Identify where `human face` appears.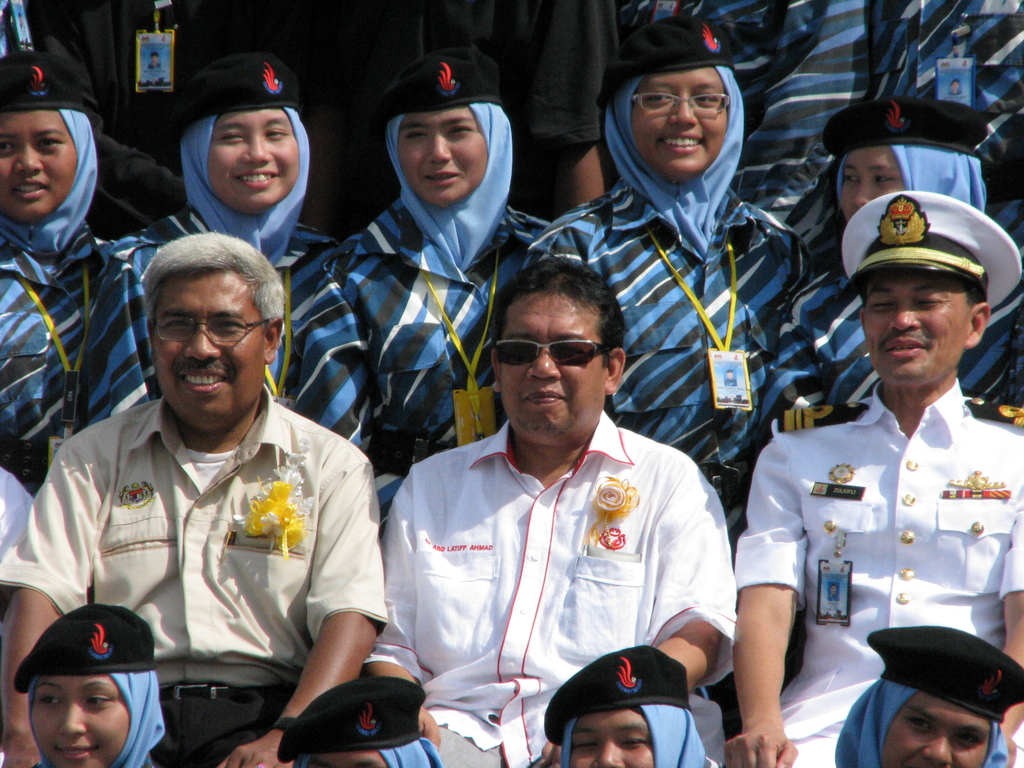
Appears at {"x1": 500, "y1": 294, "x2": 604, "y2": 433}.
